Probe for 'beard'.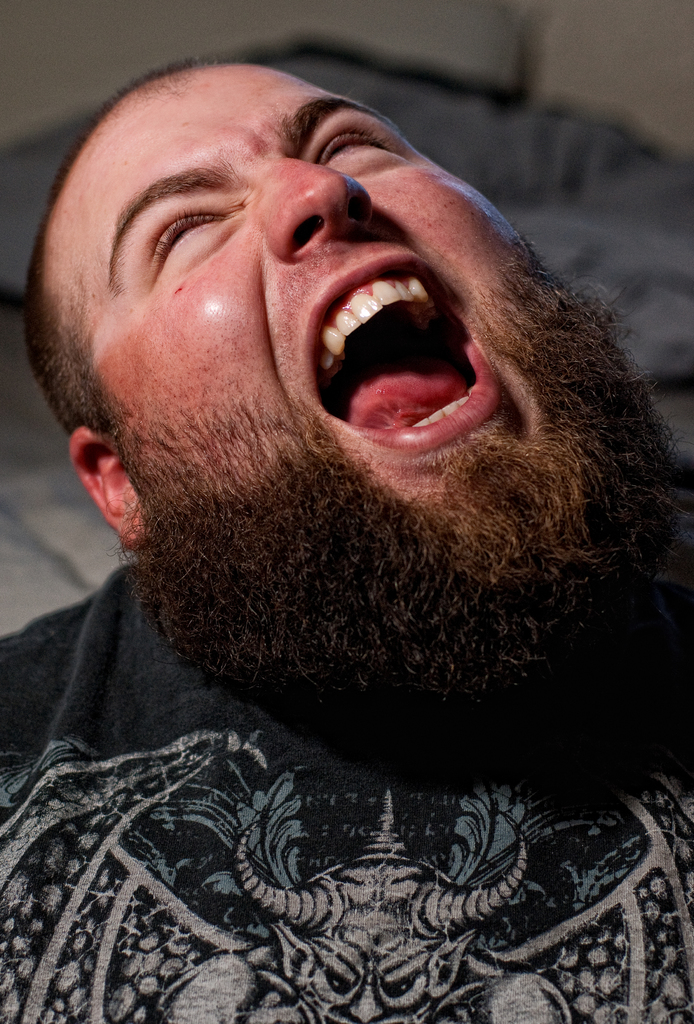
Probe result: (129, 229, 691, 781).
